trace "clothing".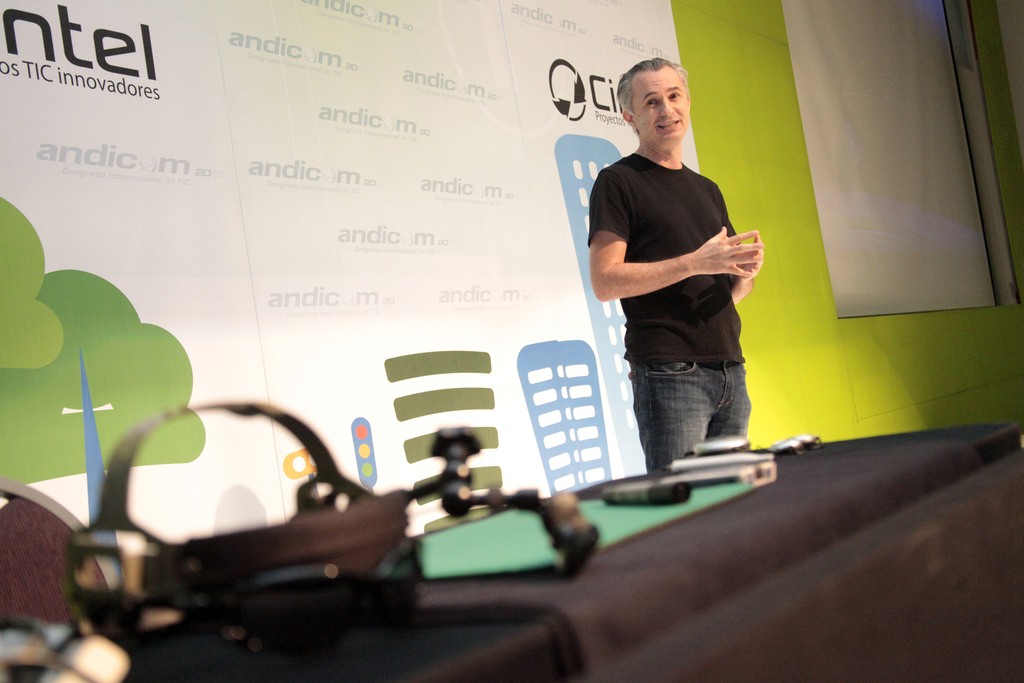
Traced to (x1=586, y1=147, x2=753, y2=473).
